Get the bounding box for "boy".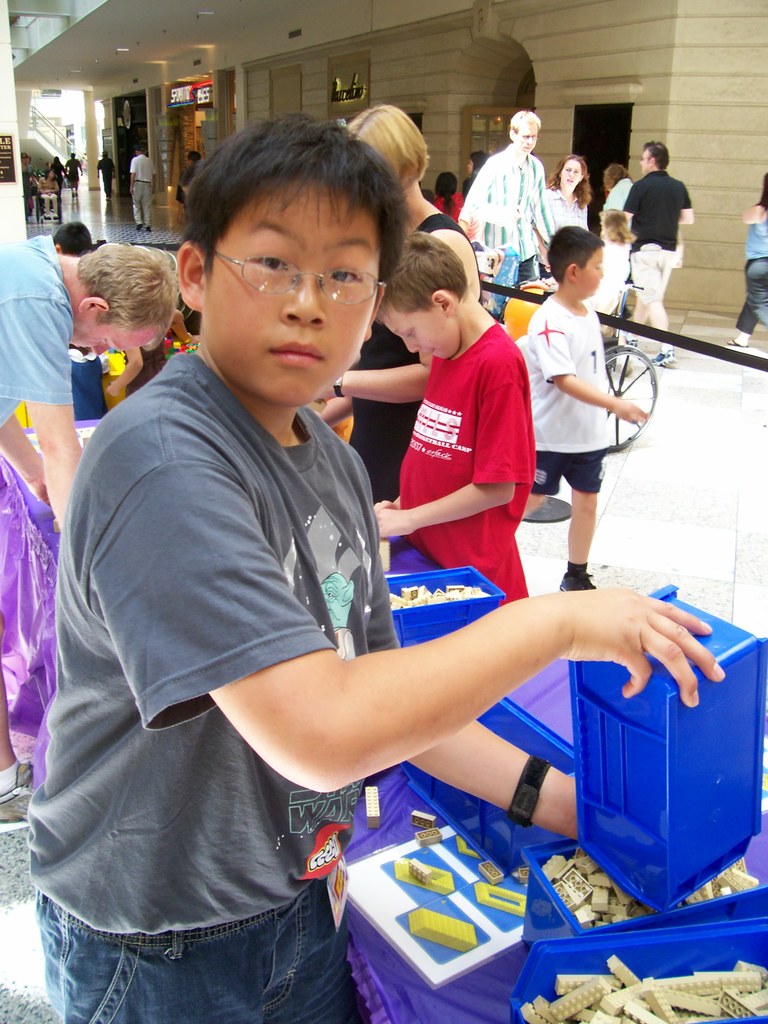
BBox(62, 144, 627, 987).
